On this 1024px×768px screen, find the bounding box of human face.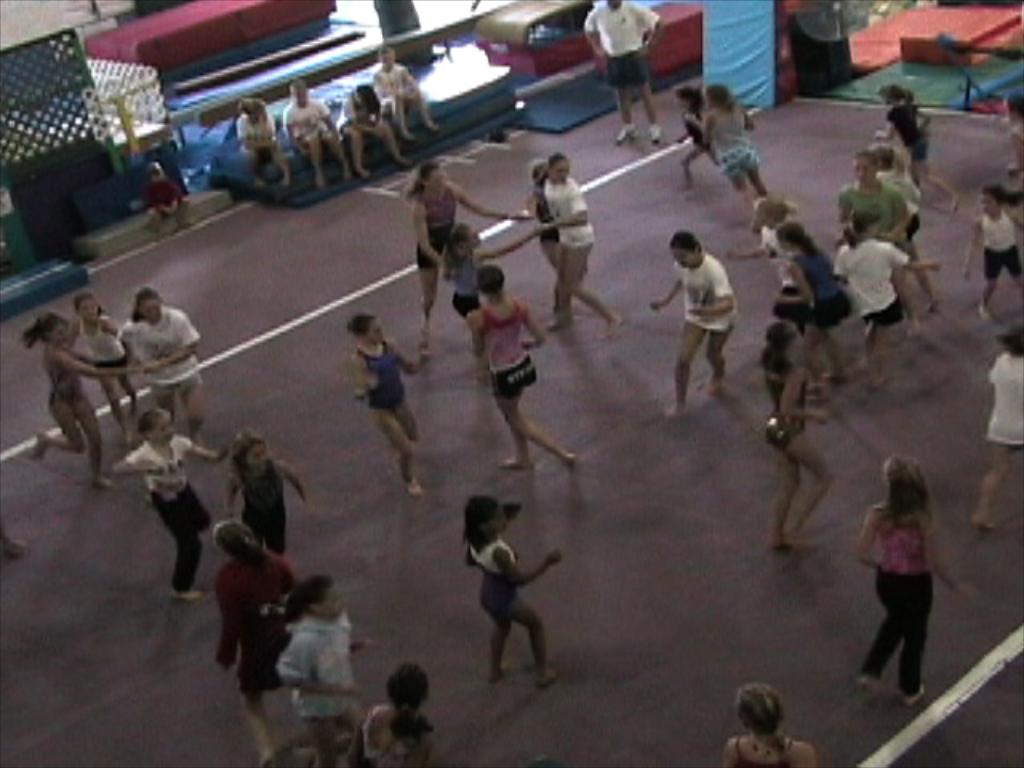
Bounding box: (979, 192, 998, 218).
